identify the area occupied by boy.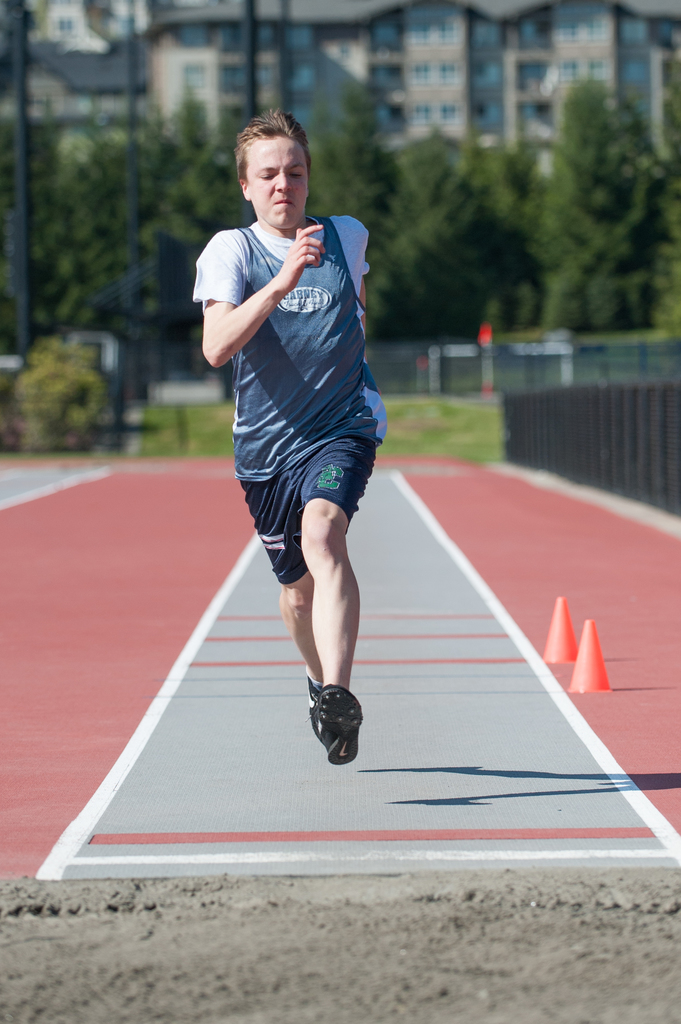
Area: [x1=193, y1=107, x2=386, y2=765].
